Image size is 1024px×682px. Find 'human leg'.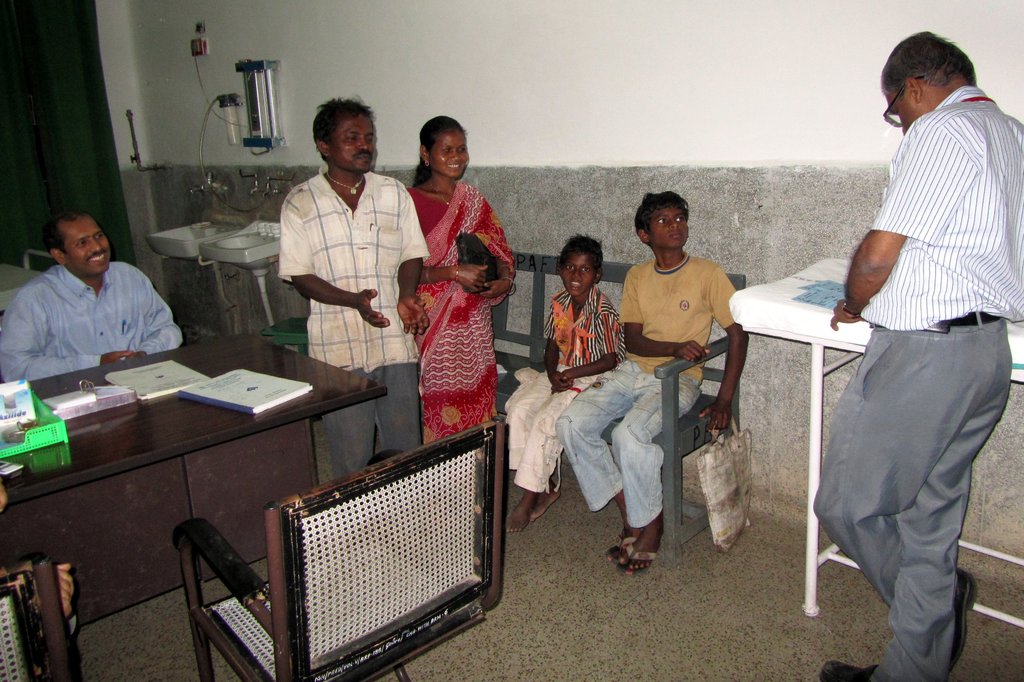
<box>379,361,421,453</box>.
